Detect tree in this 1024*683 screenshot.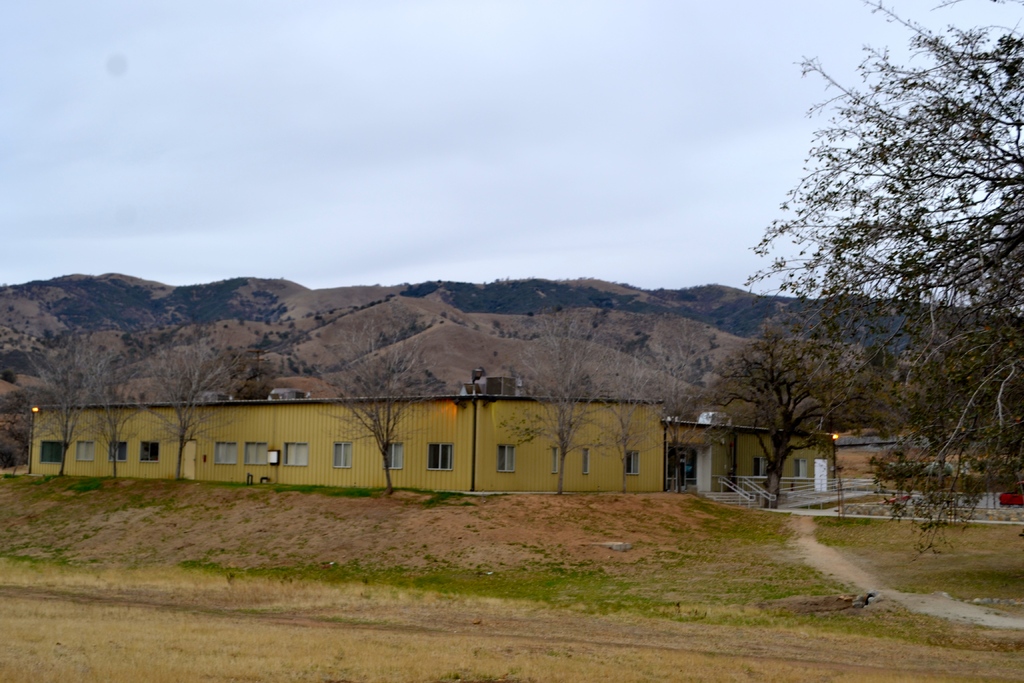
Detection: [319,309,410,526].
